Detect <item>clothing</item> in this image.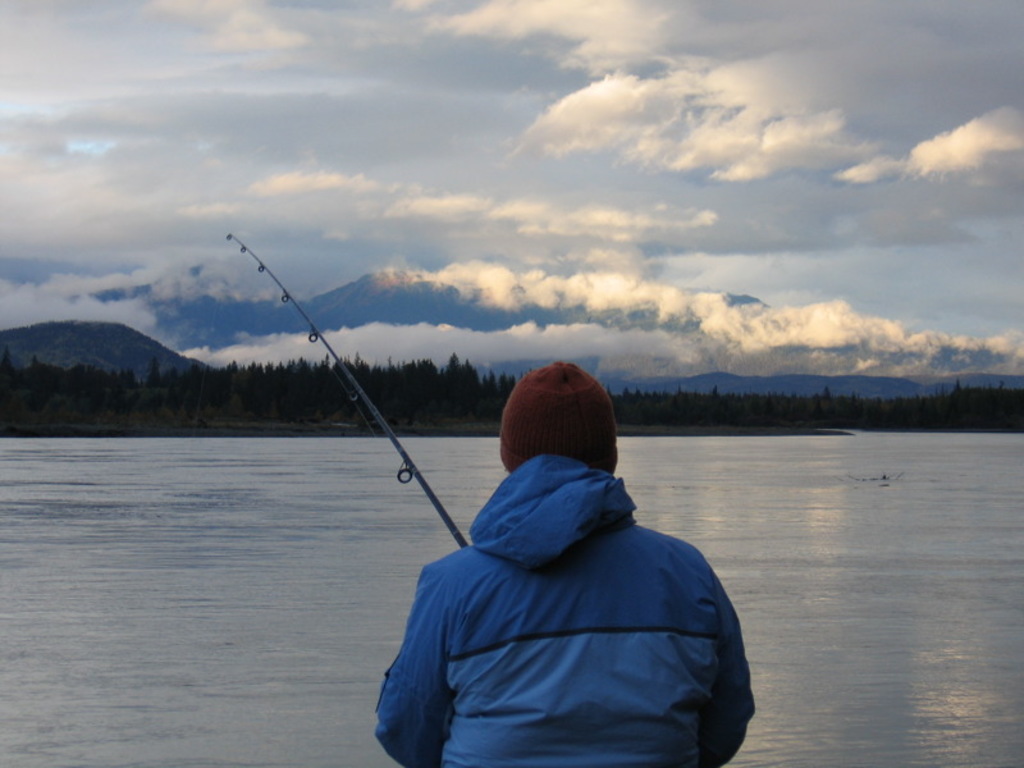
Detection: (x1=374, y1=410, x2=749, y2=767).
